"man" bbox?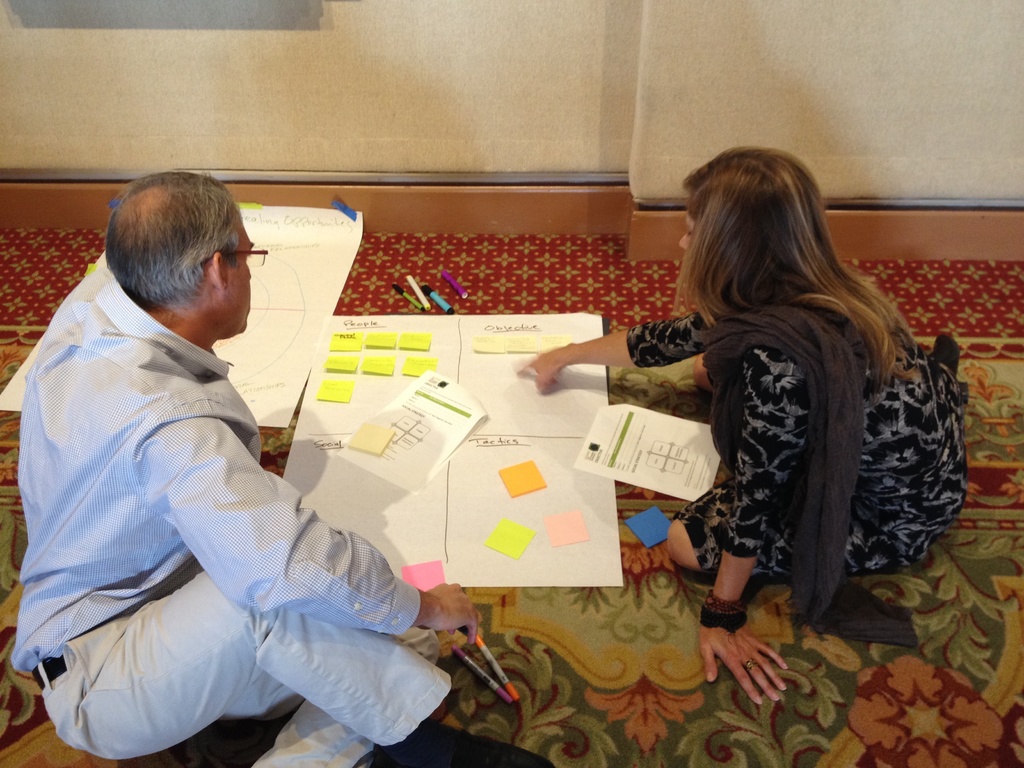
<bbox>7, 172, 552, 767</bbox>
